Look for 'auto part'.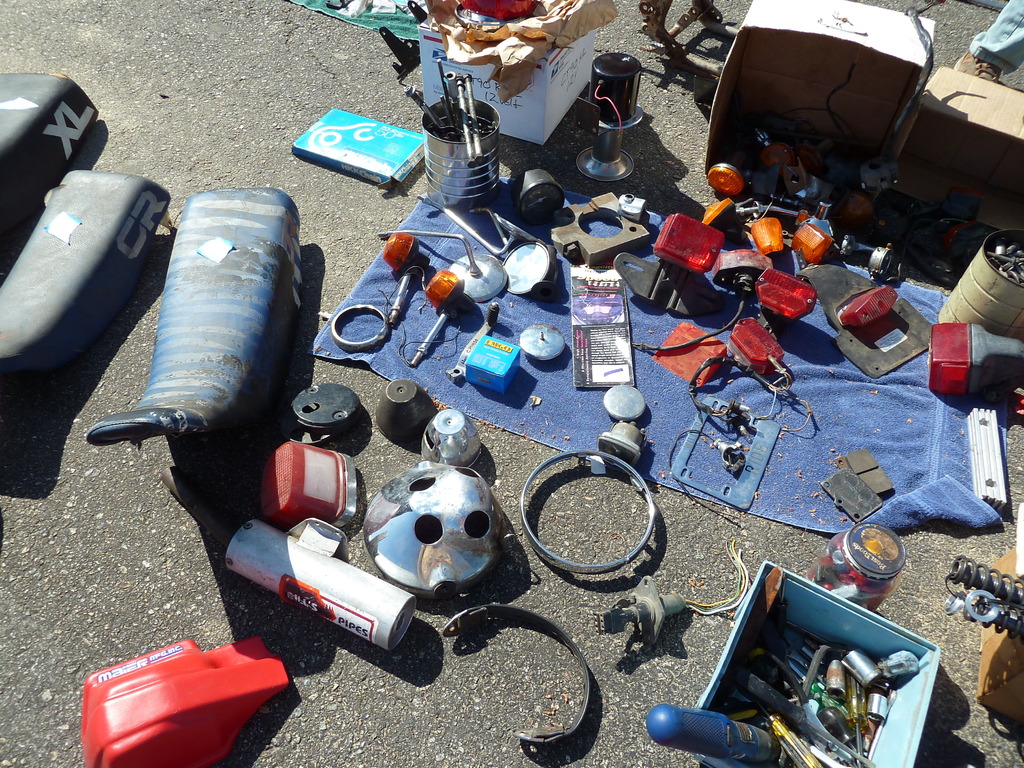
Found: 331,303,390,355.
